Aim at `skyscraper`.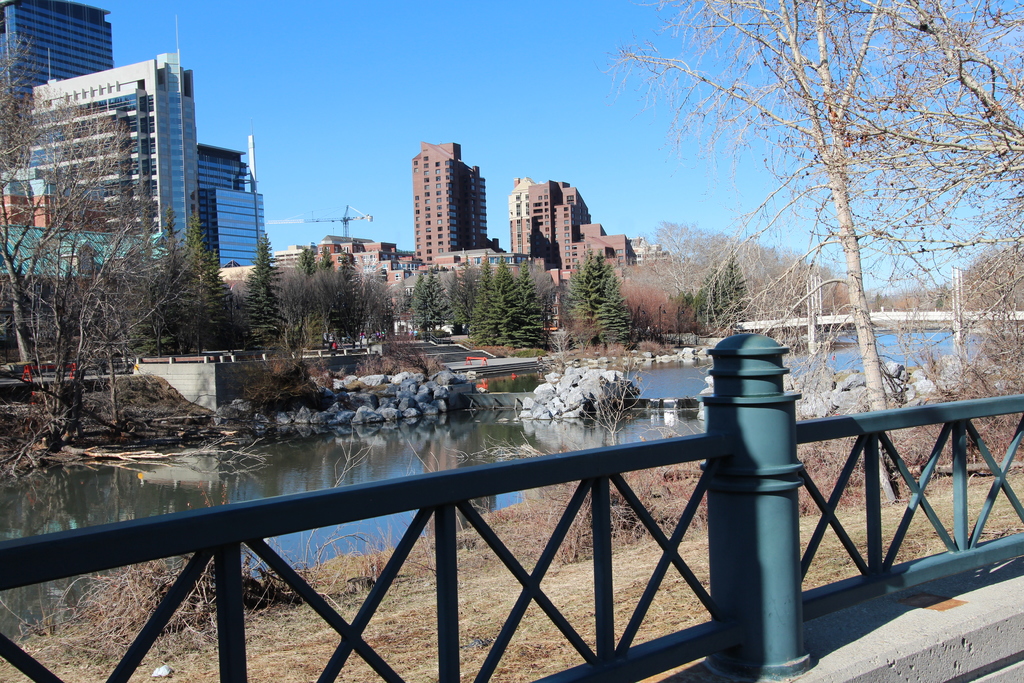
Aimed at 189/139/260/273.
